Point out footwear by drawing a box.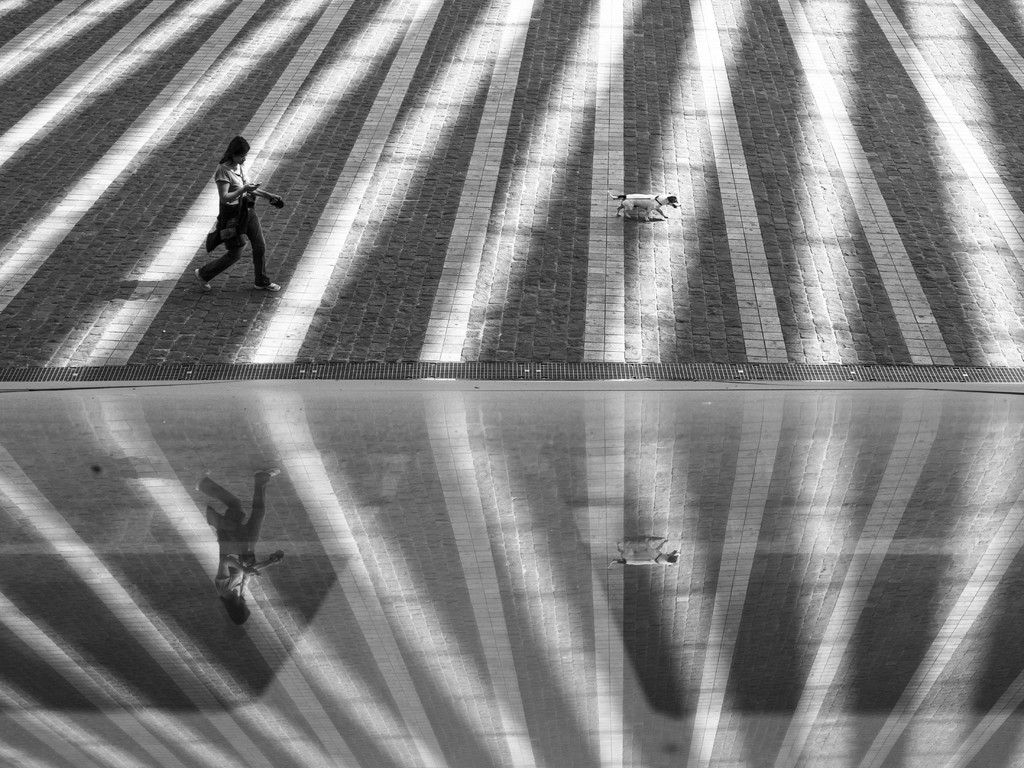
crop(252, 279, 280, 291).
